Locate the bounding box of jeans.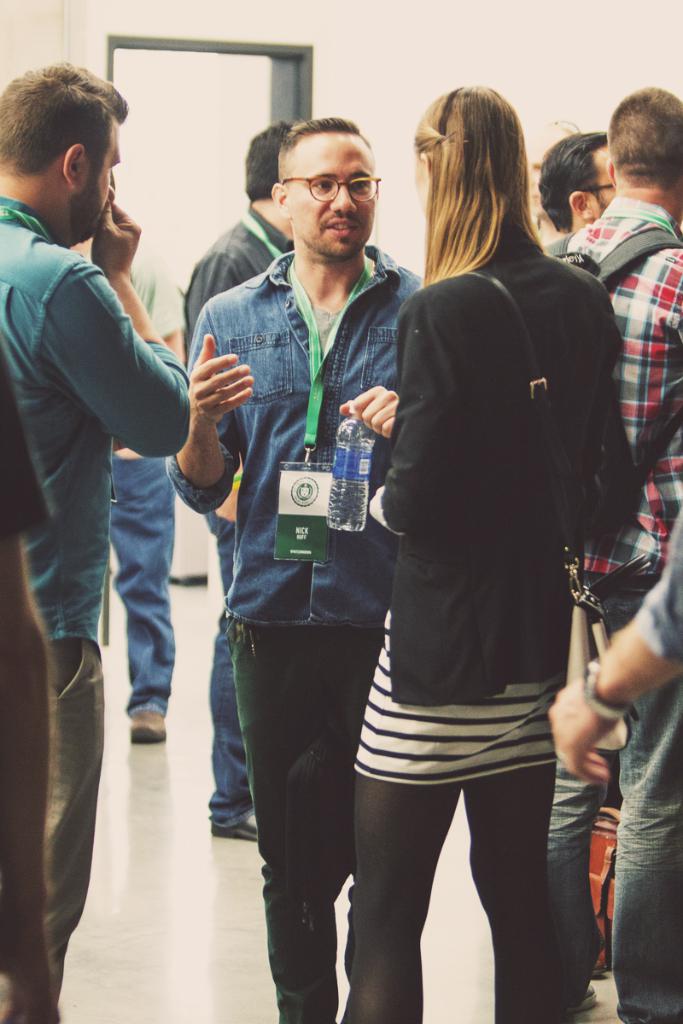
Bounding box: rect(231, 617, 387, 1023).
